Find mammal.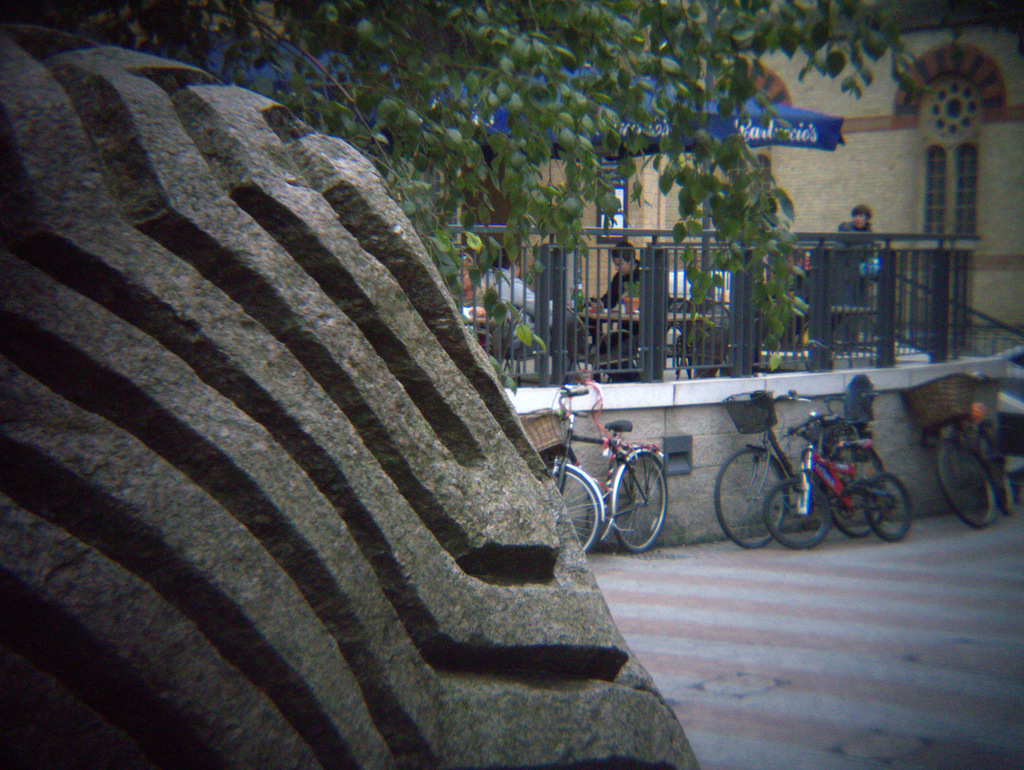
box=[458, 261, 501, 339].
